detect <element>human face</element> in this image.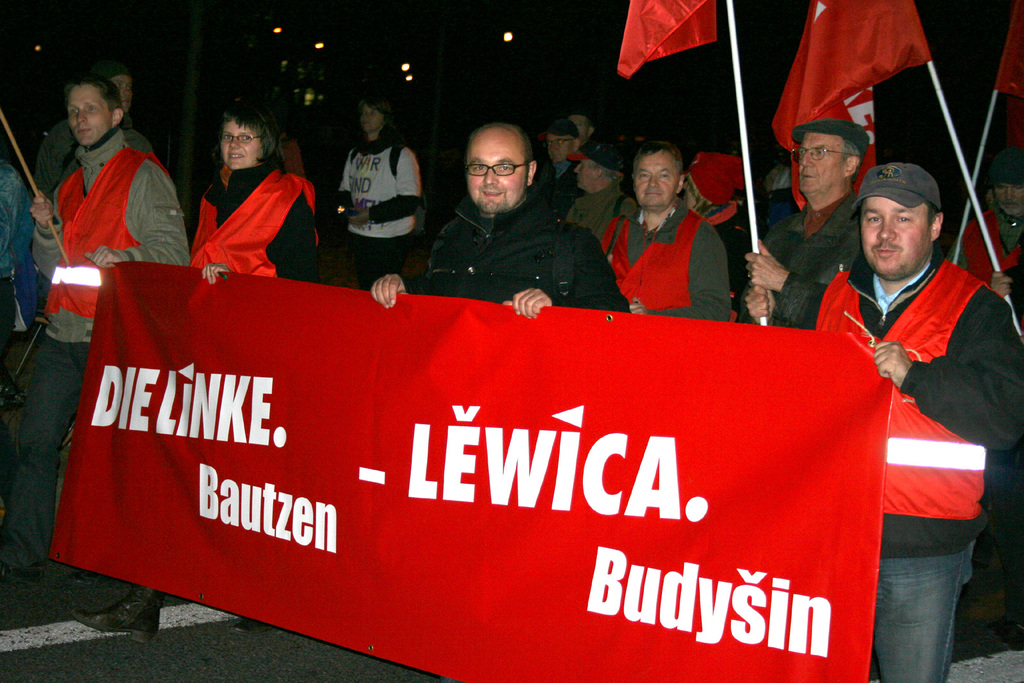
Detection: Rect(552, 137, 570, 159).
